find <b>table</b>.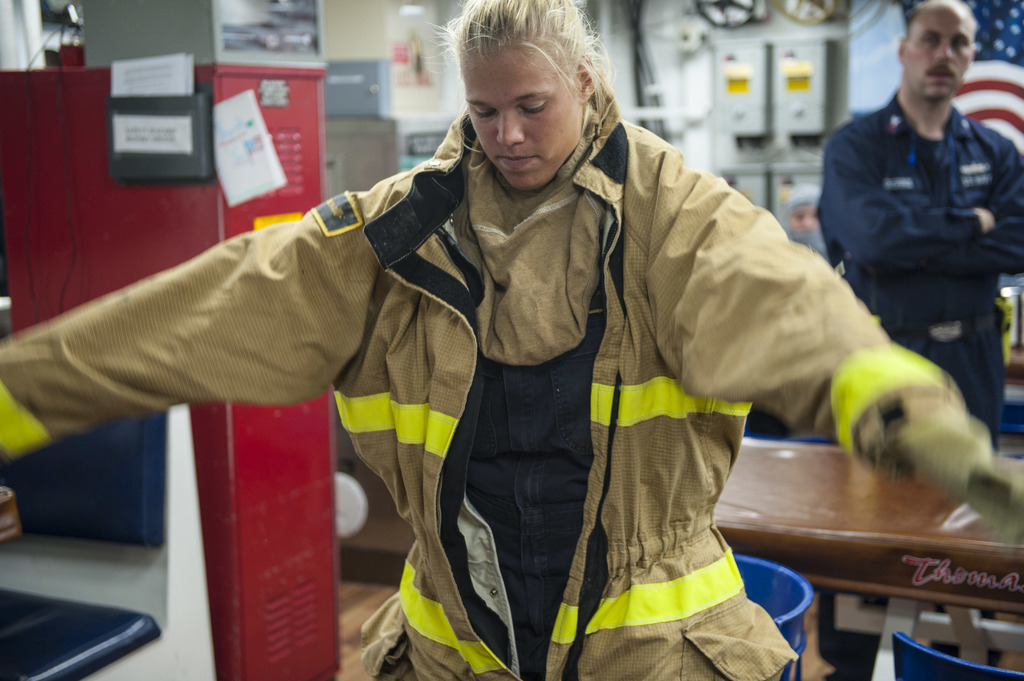
pyautogui.locateOnScreen(701, 432, 1023, 672).
